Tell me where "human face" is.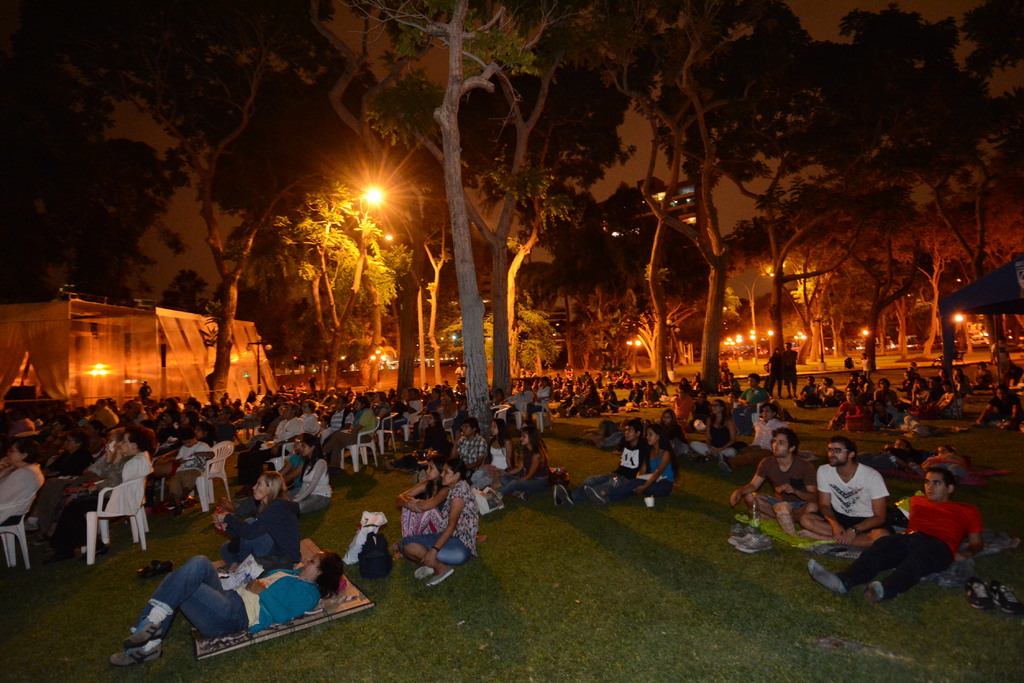
"human face" is at (x1=122, y1=438, x2=133, y2=454).
